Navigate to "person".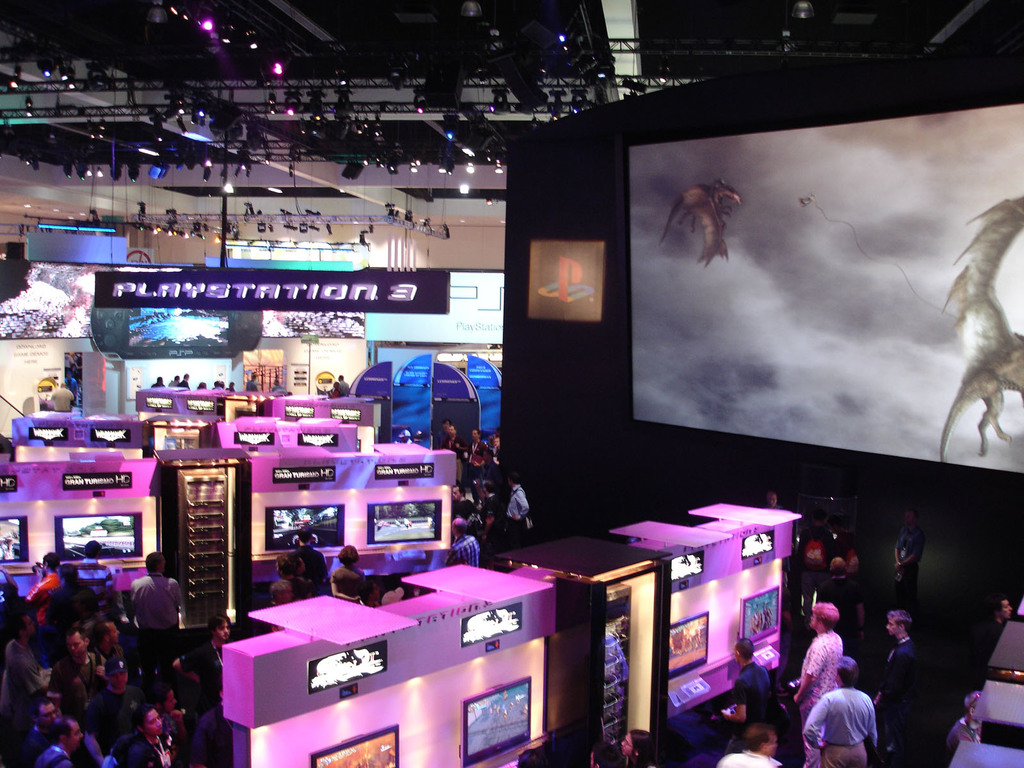
Navigation target: region(122, 549, 182, 644).
